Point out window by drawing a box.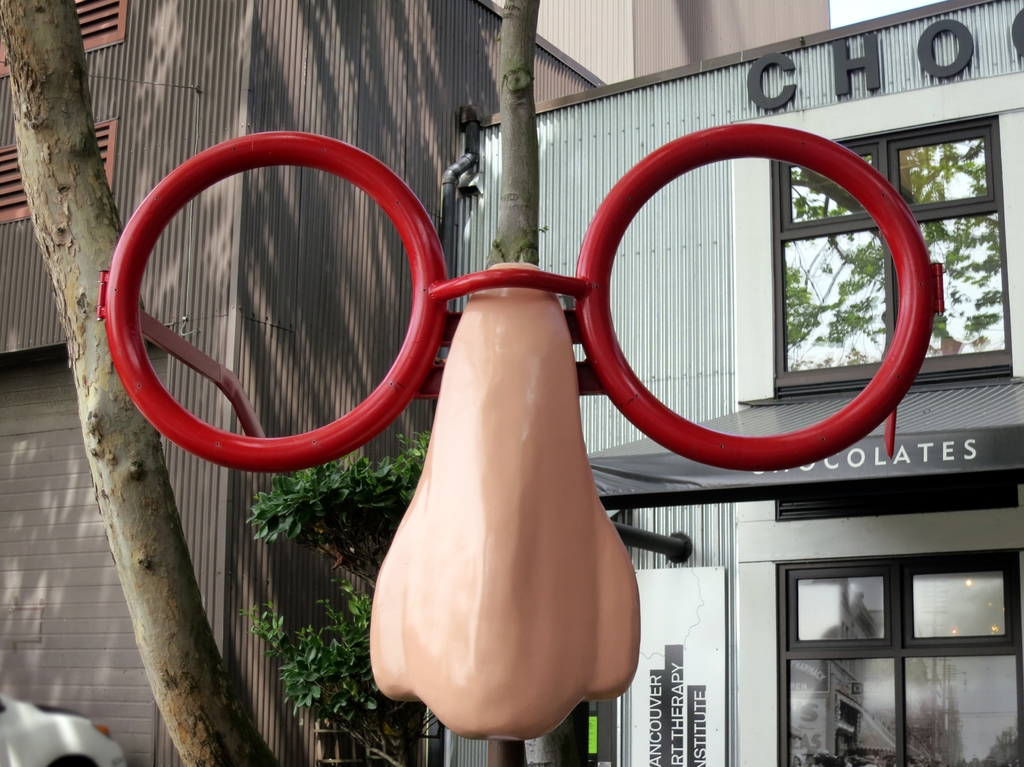
BBox(767, 122, 1014, 385).
